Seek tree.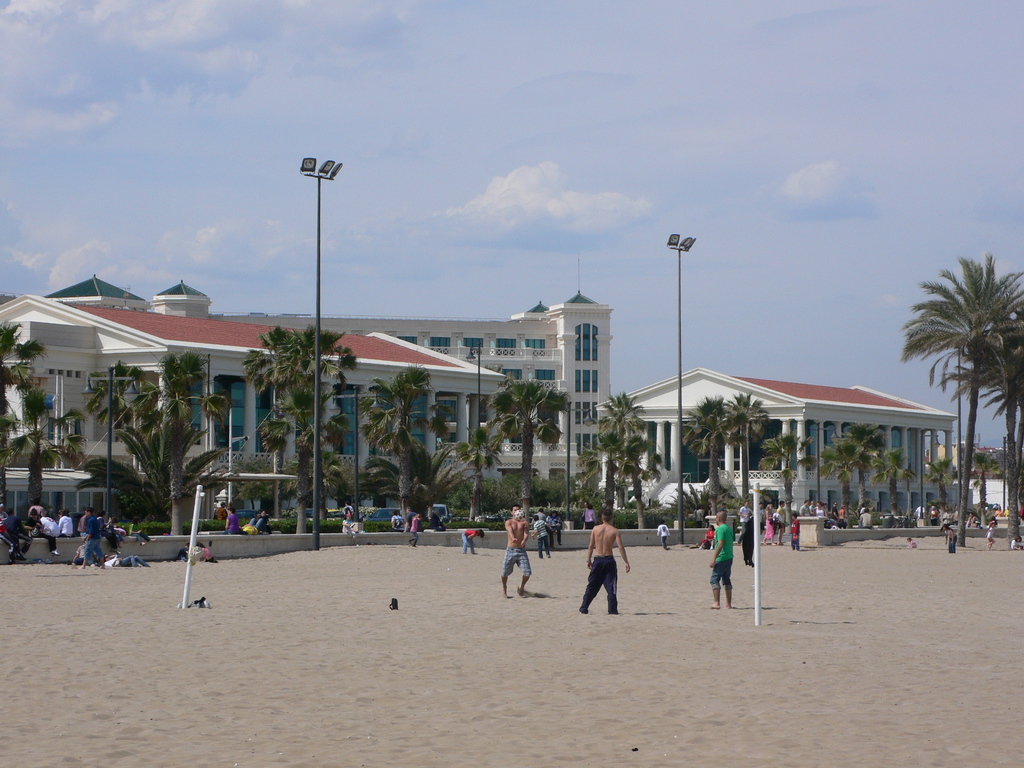
box(493, 381, 567, 521).
